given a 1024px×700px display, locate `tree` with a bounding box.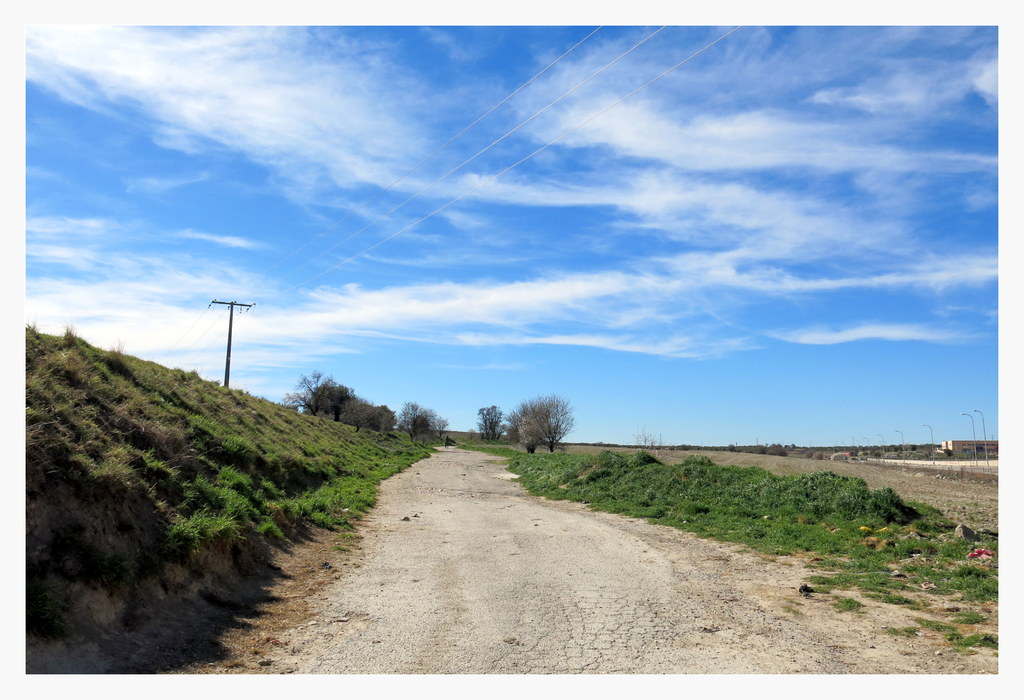
Located: 471,404,505,442.
